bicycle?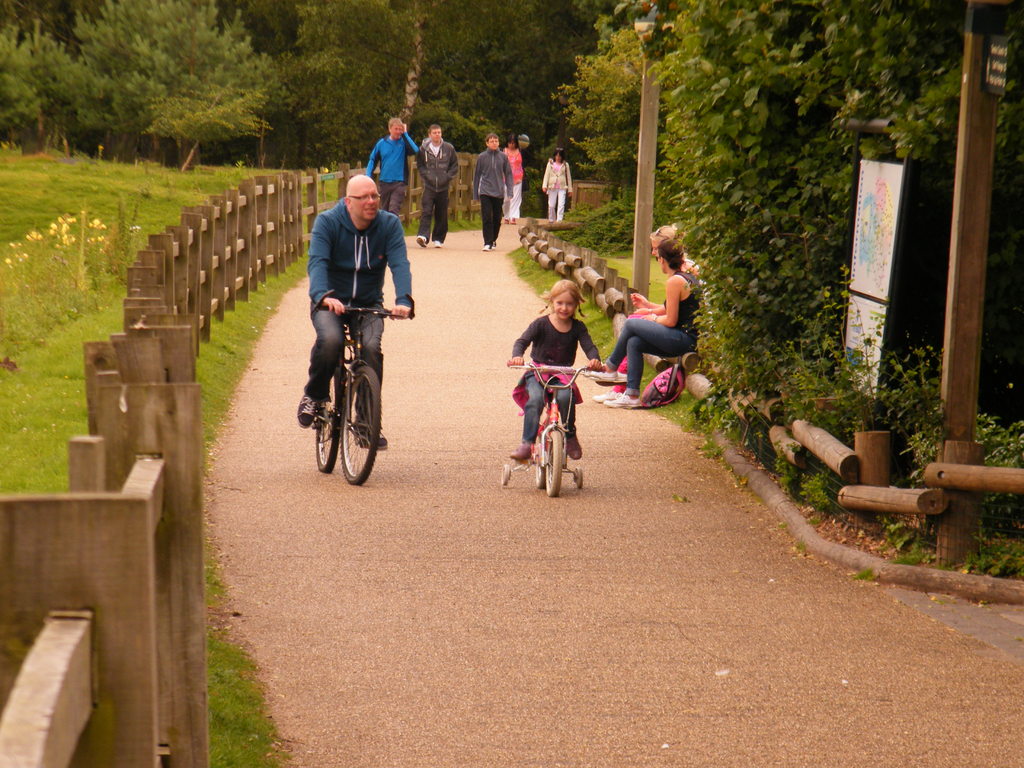
locate(305, 283, 390, 487)
